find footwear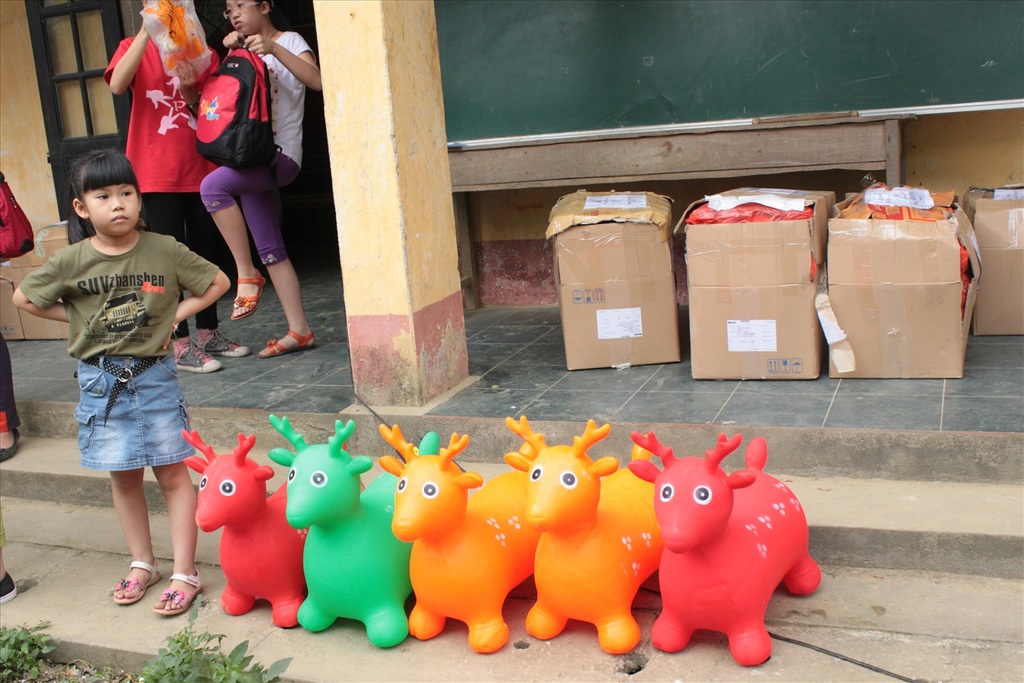
left=0, top=574, right=14, bottom=605
